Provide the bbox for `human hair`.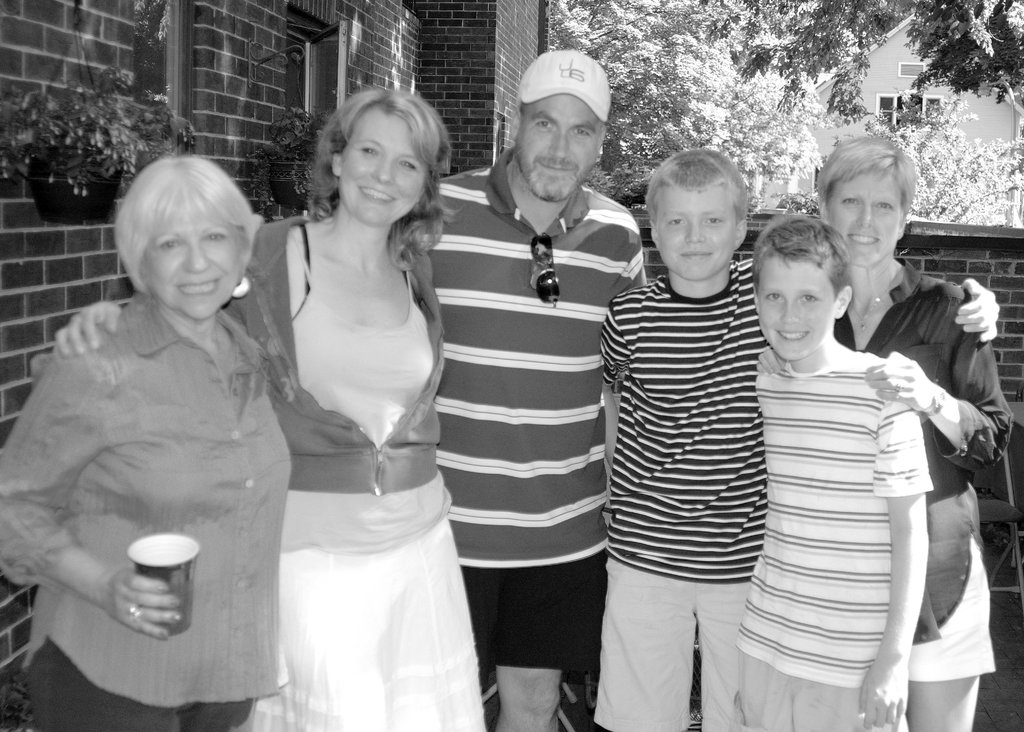
298 70 443 246.
